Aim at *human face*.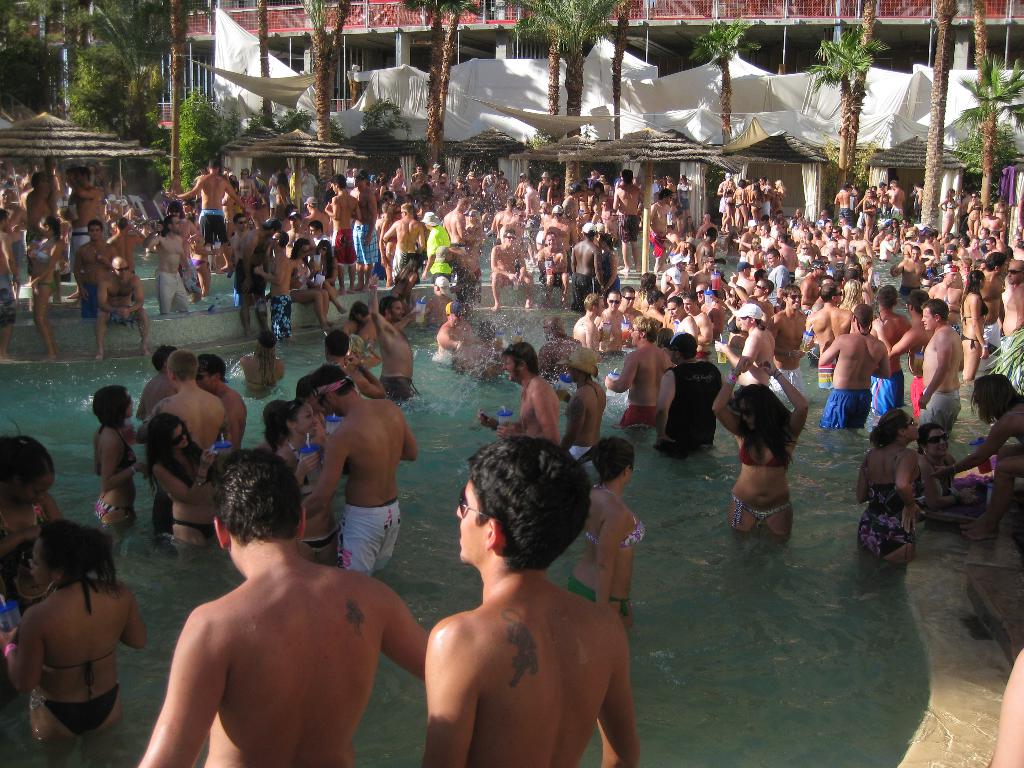
Aimed at left=737, top=399, right=756, bottom=435.
